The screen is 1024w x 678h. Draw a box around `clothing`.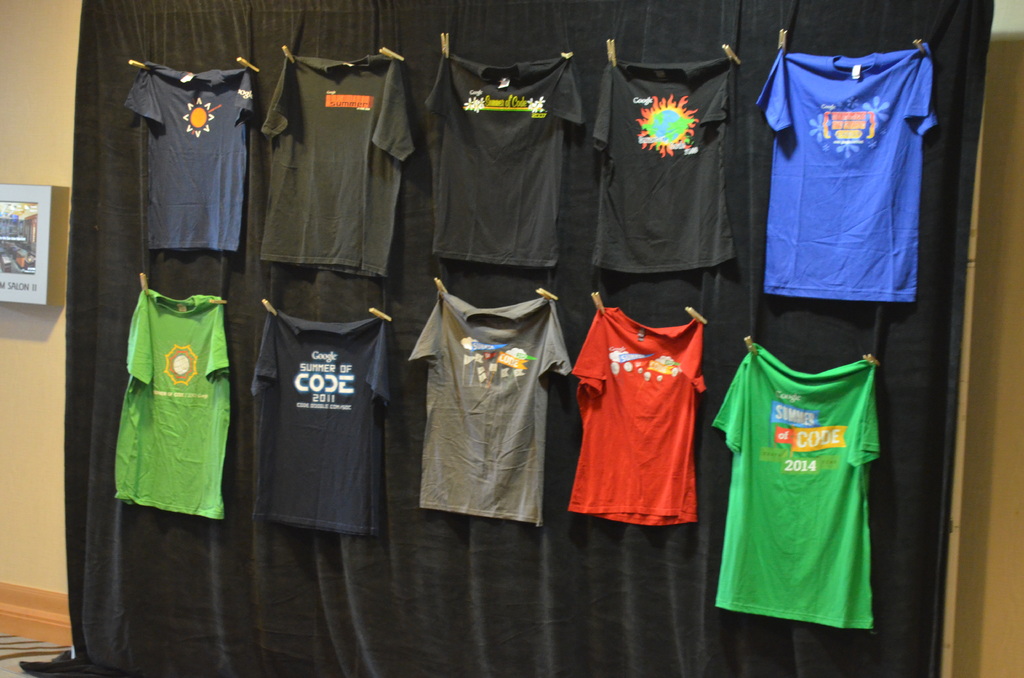
(575,307,709,527).
